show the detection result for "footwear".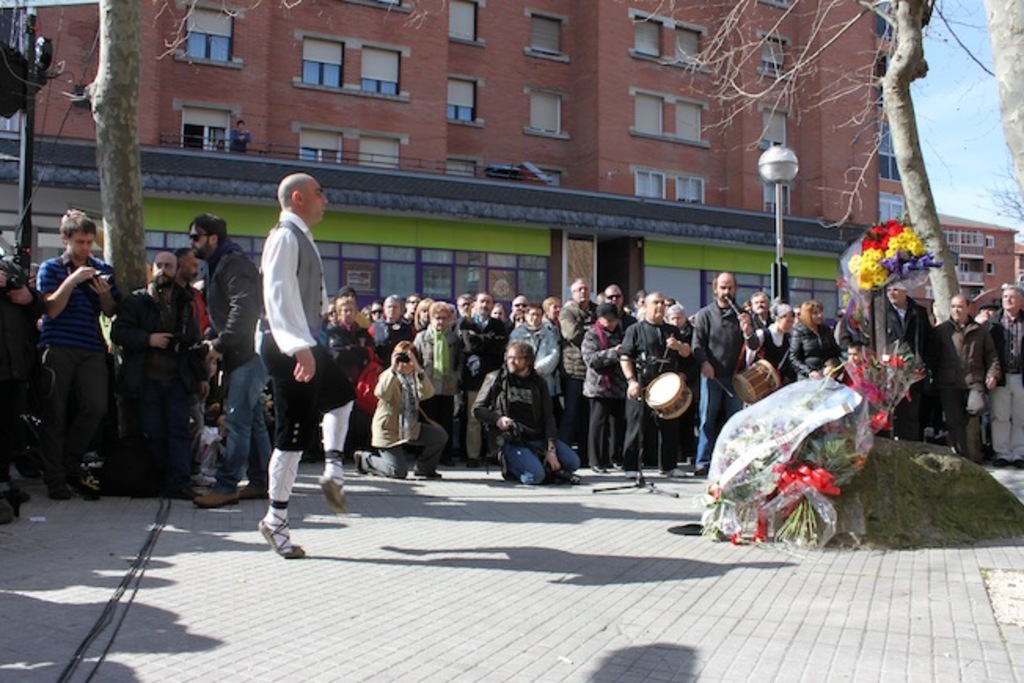
[left=314, top=455, right=349, bottom=512].
